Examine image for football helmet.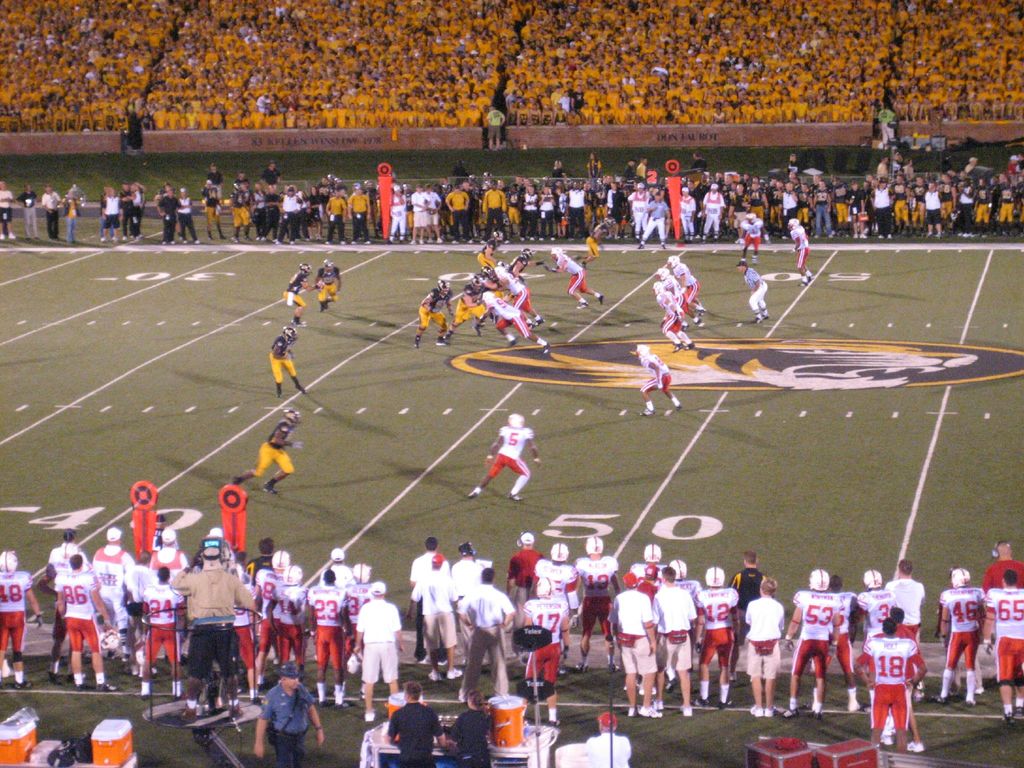
Examination result: crop(549, 541, 569, 561).
